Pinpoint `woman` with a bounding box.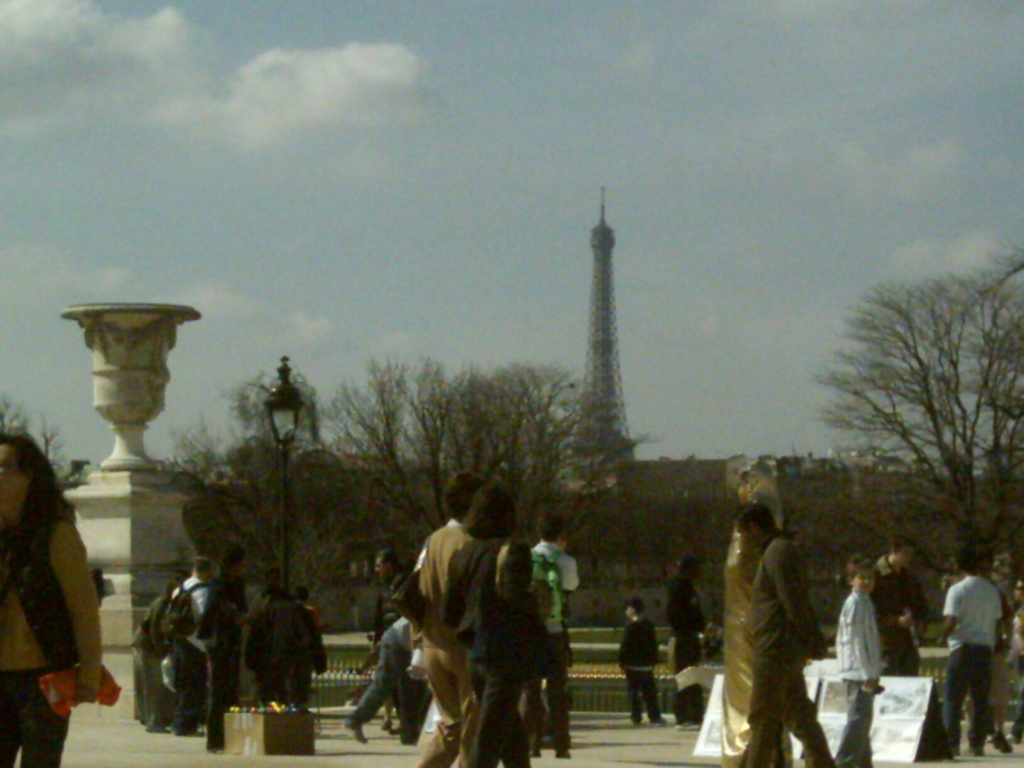
(left=440, top=484, right=550, bottom=763).
